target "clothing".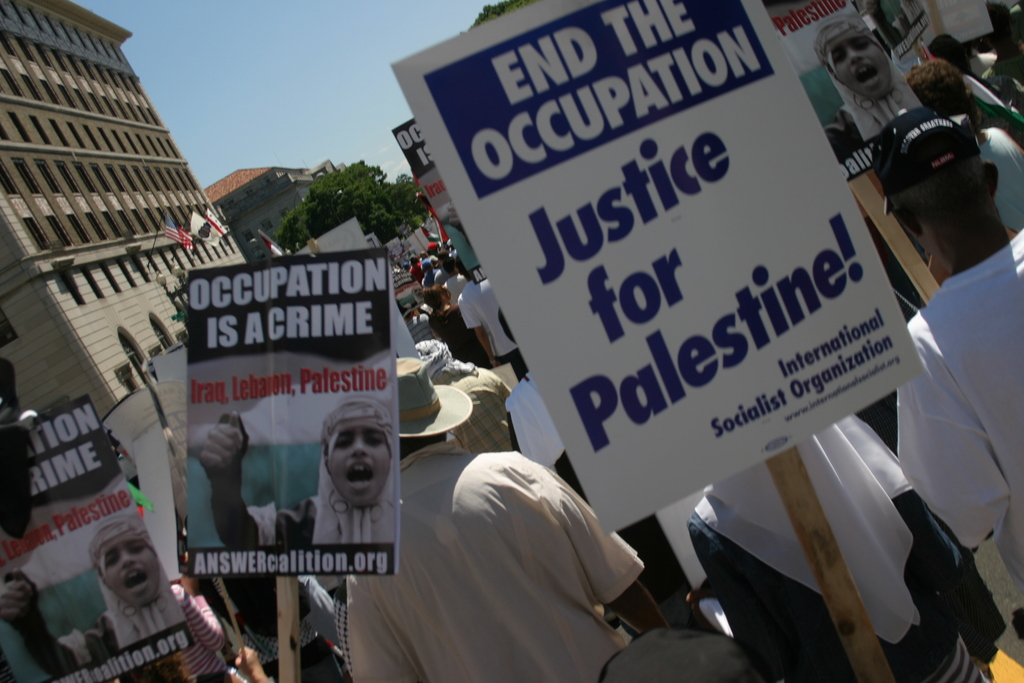
Target region: pyautogui.locateOnScreen(442, 270, 469, 303).
